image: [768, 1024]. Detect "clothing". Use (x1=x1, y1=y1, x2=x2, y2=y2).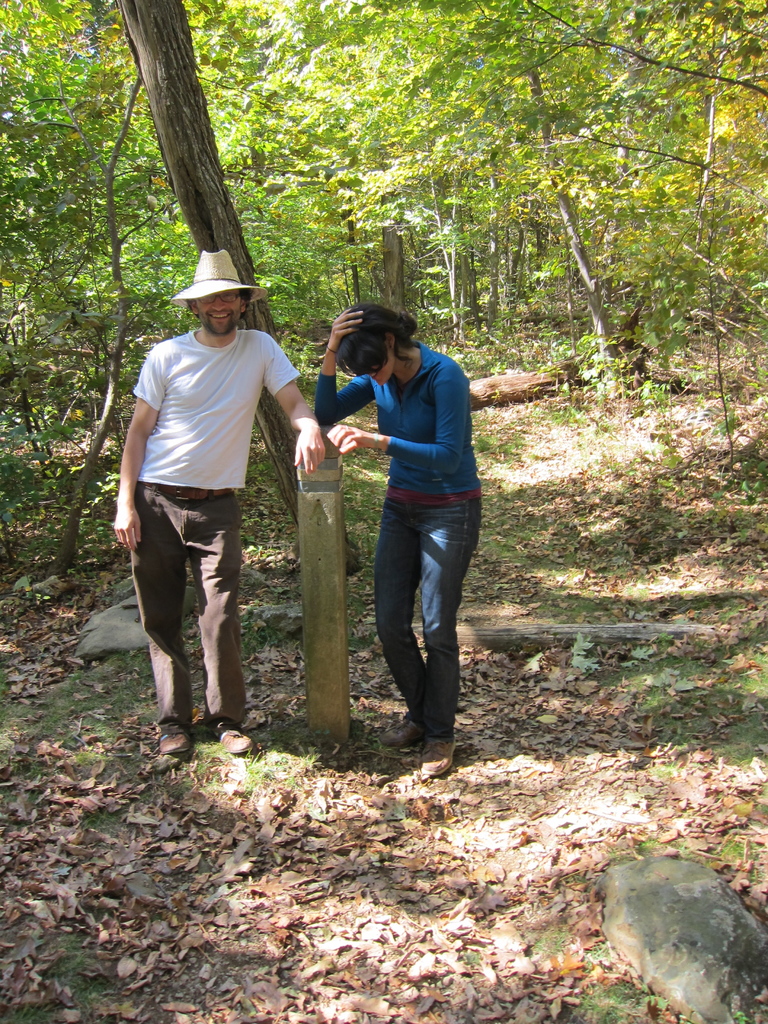
(x1=125, y1=312, x2=297, y2=736).
